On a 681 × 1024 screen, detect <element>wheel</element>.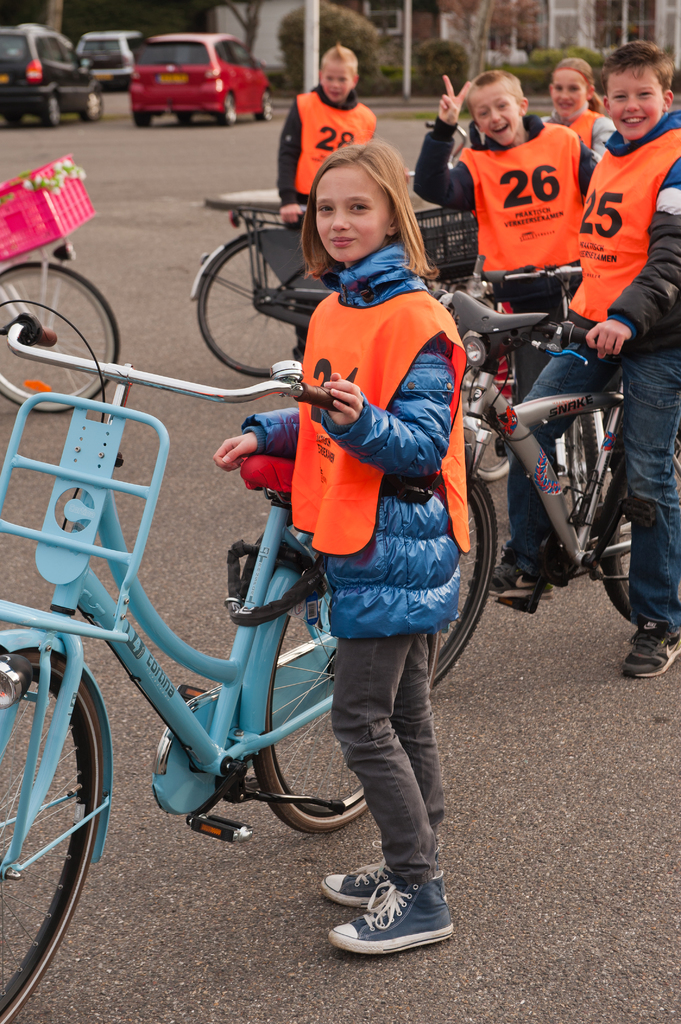
(81, 92, 104, 125).
